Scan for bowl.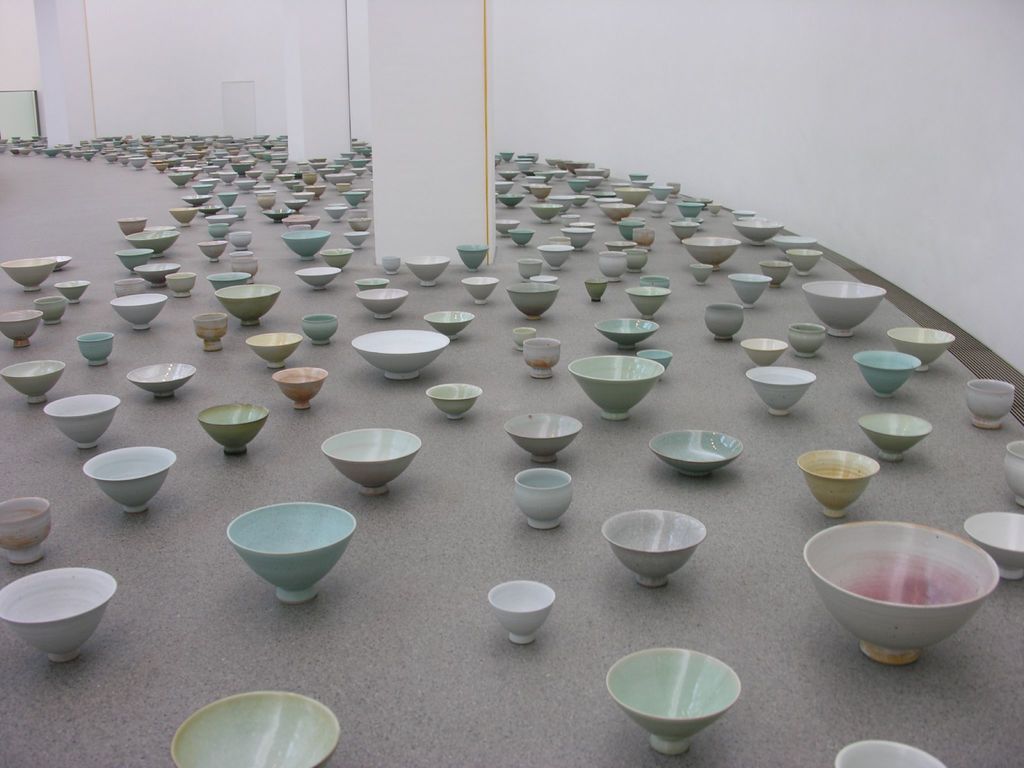
Scan result: (227, 501, 356, 603).
